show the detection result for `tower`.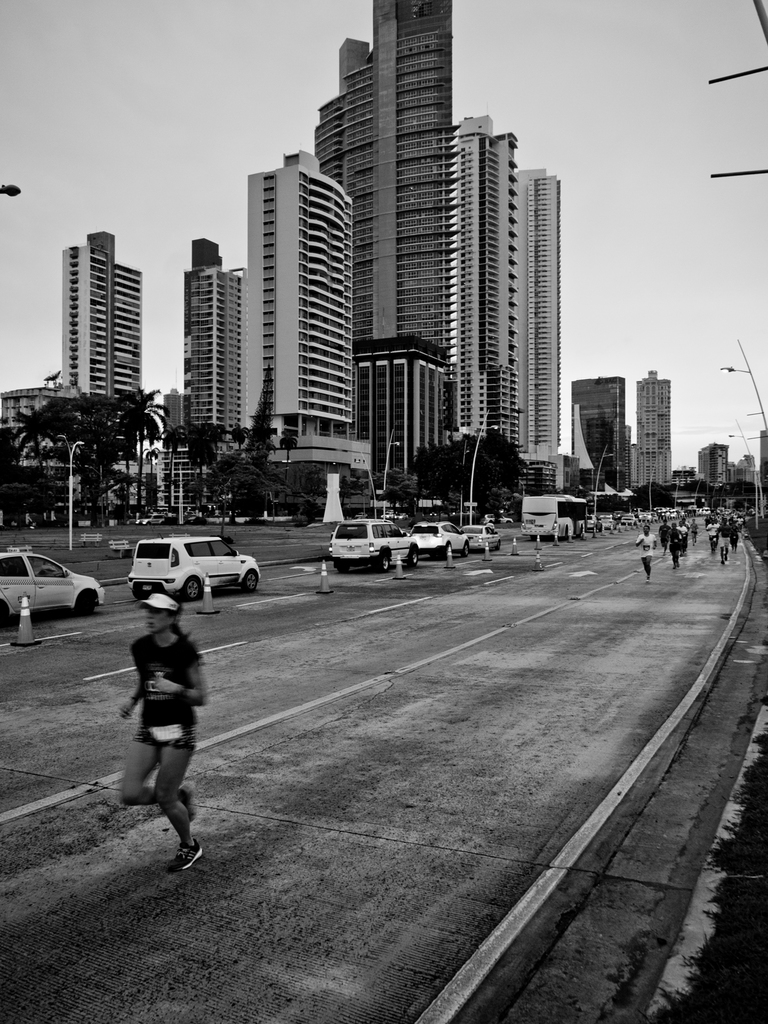
bbox=[61, 232, 144, 423].
